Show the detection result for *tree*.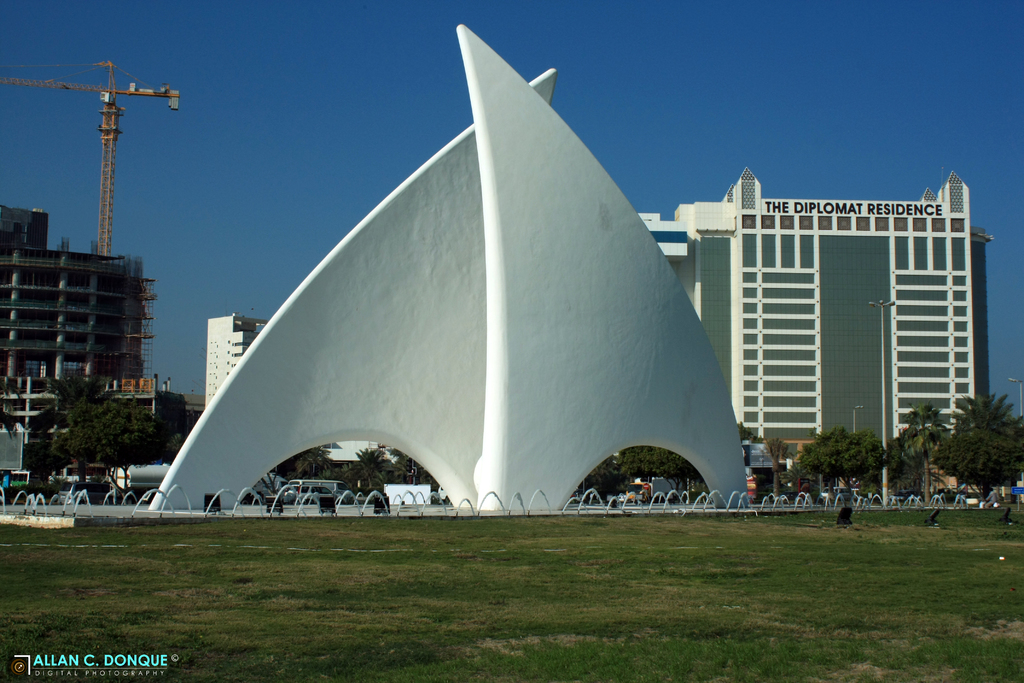
box(47, 396, 163, 482).
